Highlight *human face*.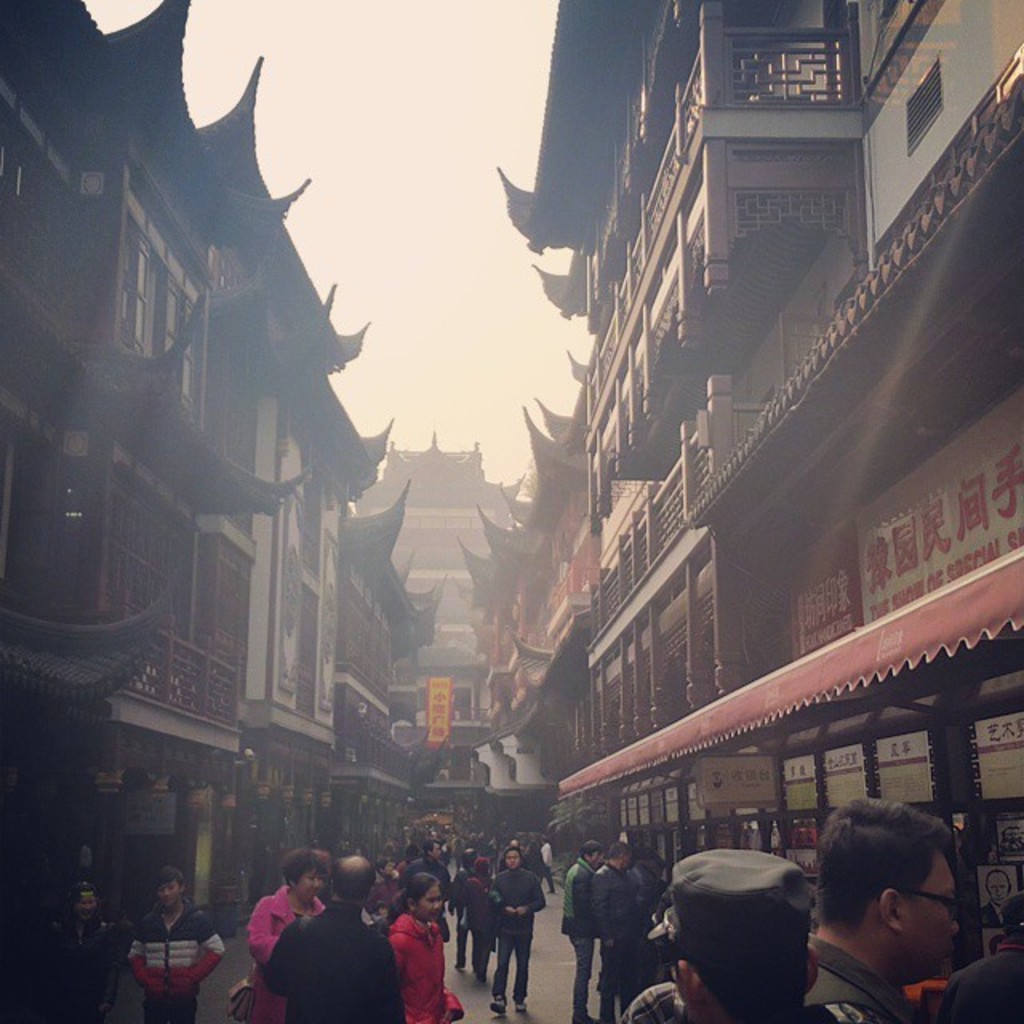
Highlighted region: 299:866:323:904.
